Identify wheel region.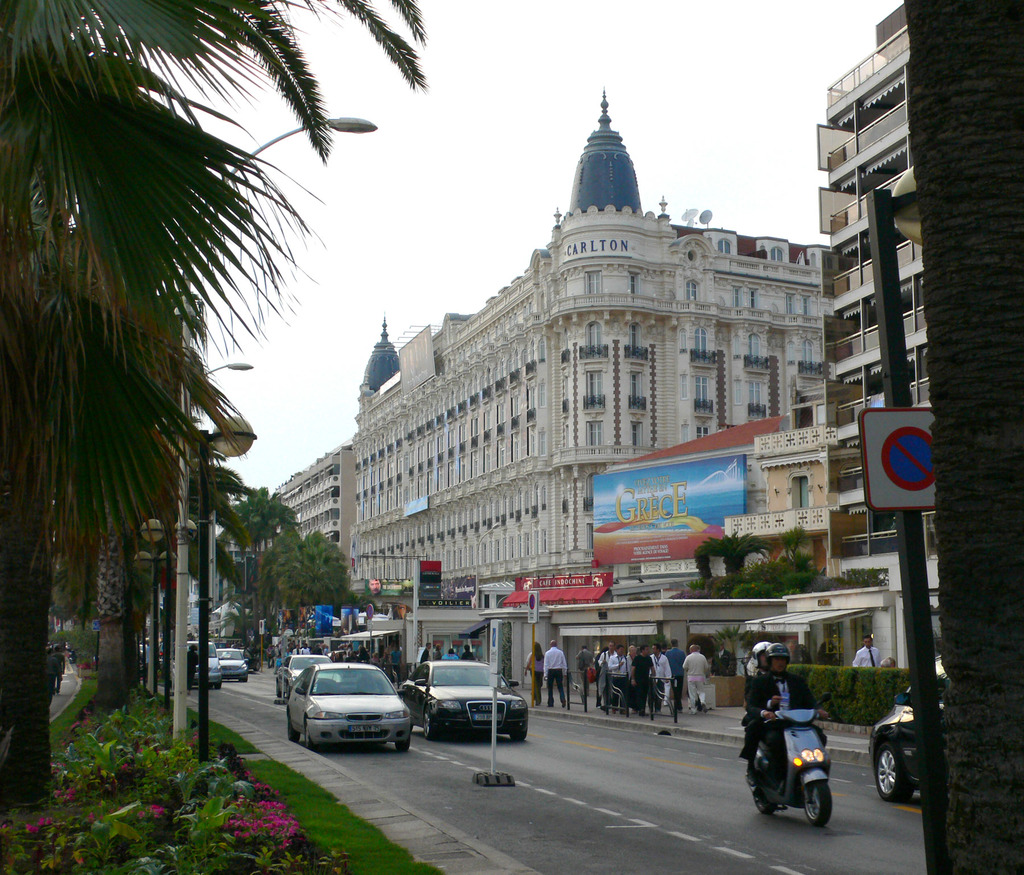
Region: bbox=[216, 683, 220, 691].
